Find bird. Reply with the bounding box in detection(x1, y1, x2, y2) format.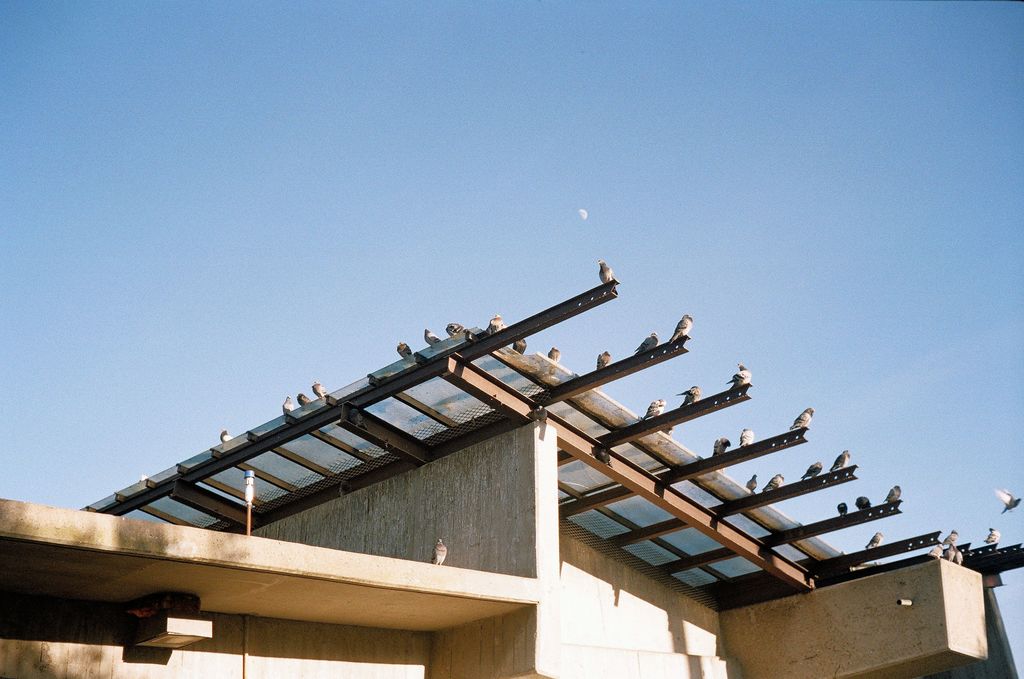
detection(745, 475, 759, 494).
